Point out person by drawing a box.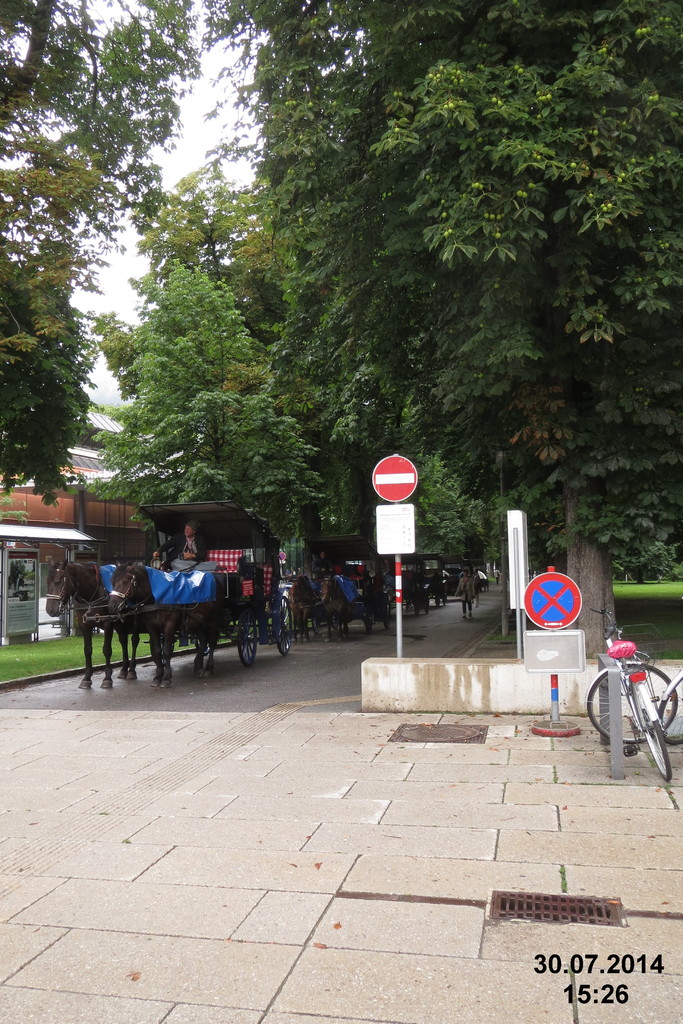
<region>456, 571, 479, 618</region>.
